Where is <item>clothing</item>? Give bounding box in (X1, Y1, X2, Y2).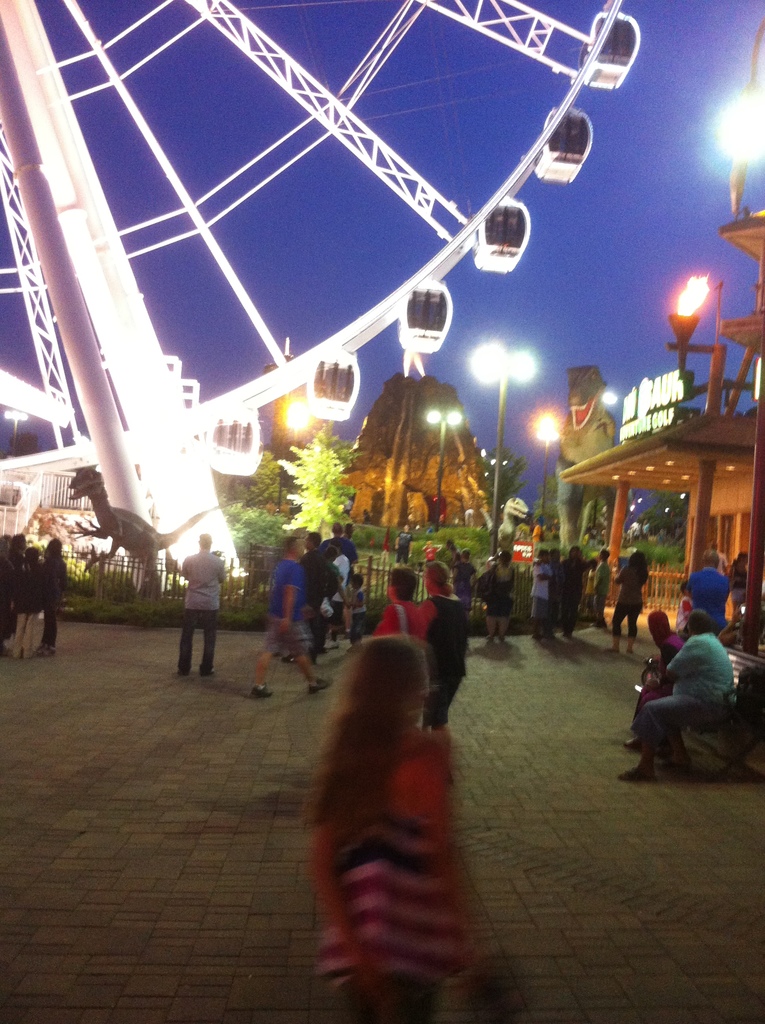
(333, 556, 350, 642).
